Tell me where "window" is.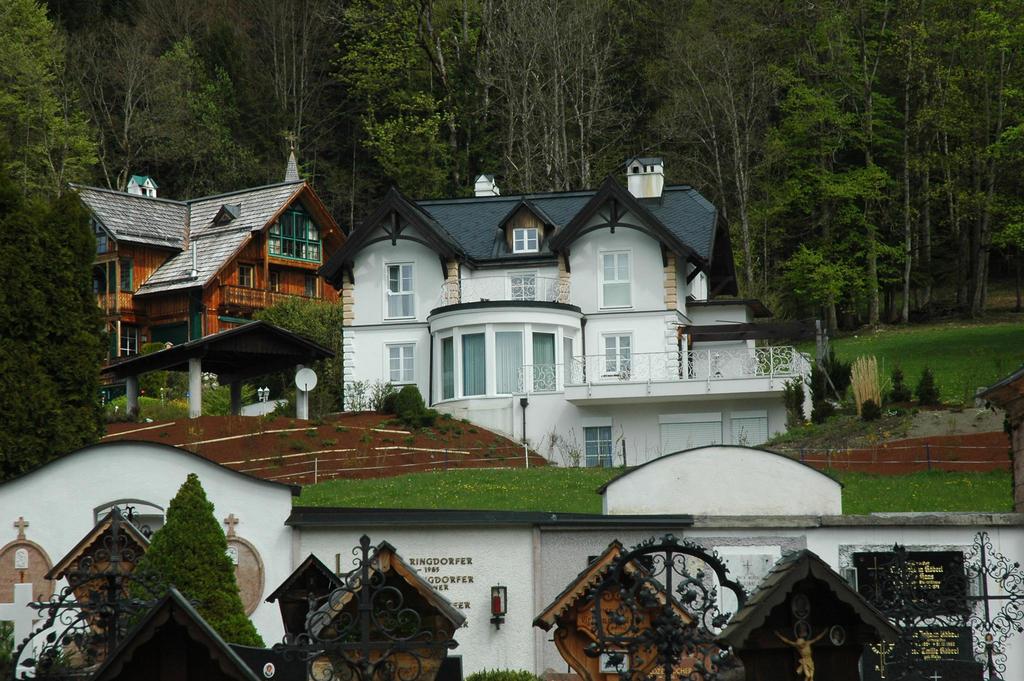
"window" is at <region>98, 223, 113, 255</region>.
